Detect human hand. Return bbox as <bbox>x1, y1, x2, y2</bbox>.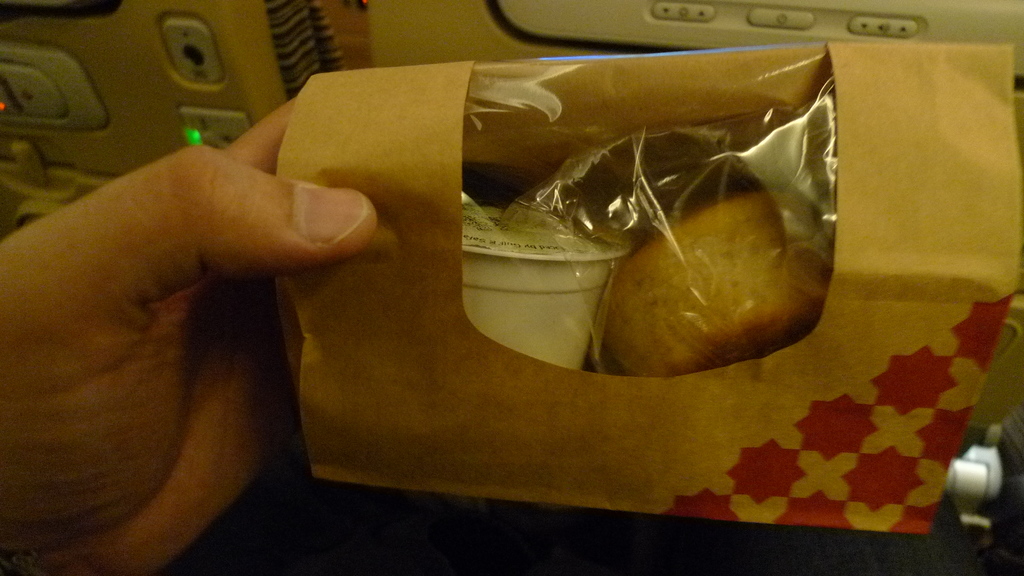
<bbox>10, 108, 363, 492</bbox>.
